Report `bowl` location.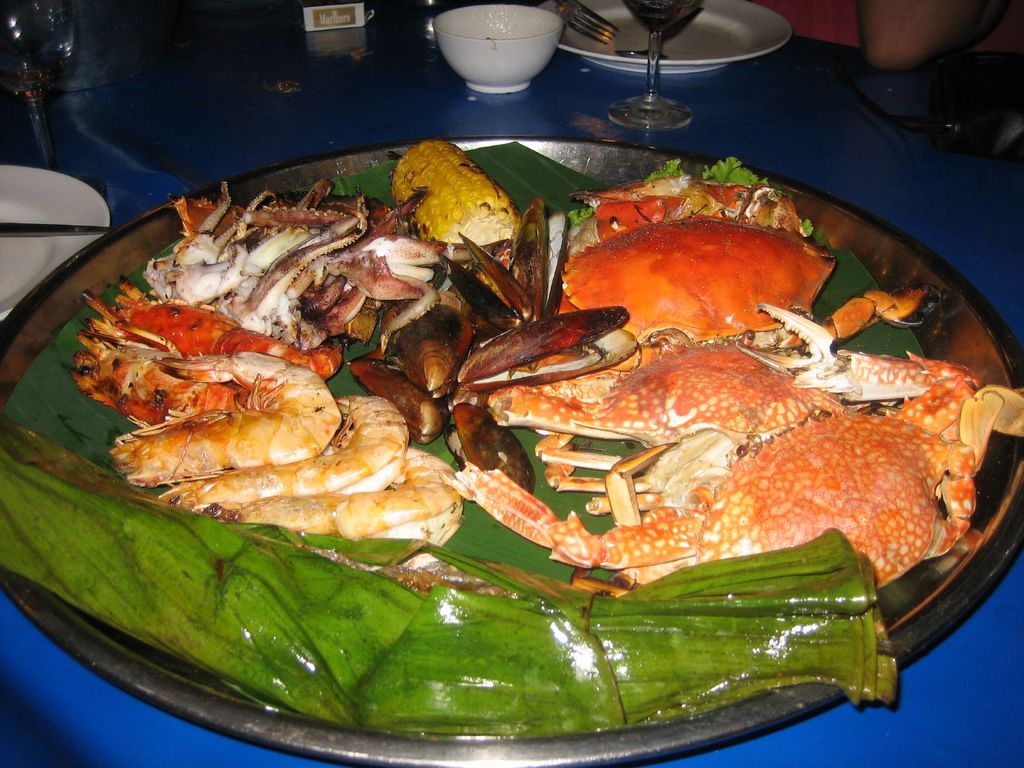
Report: (425, 15, 568, 74).
